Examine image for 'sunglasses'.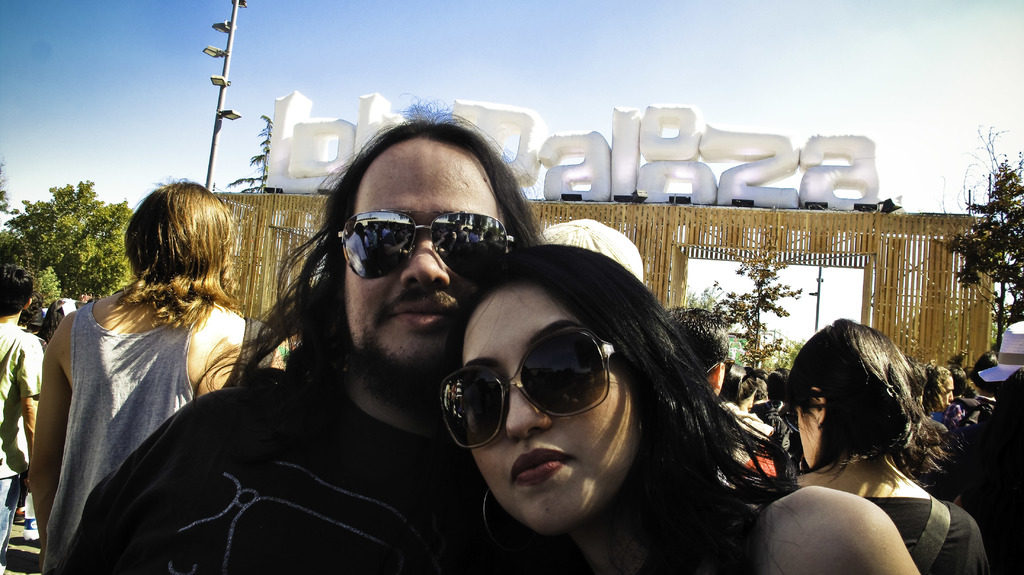
Examination result: {"x1": 334, "y1": 209, "x2": 516, "y2": 284}.
